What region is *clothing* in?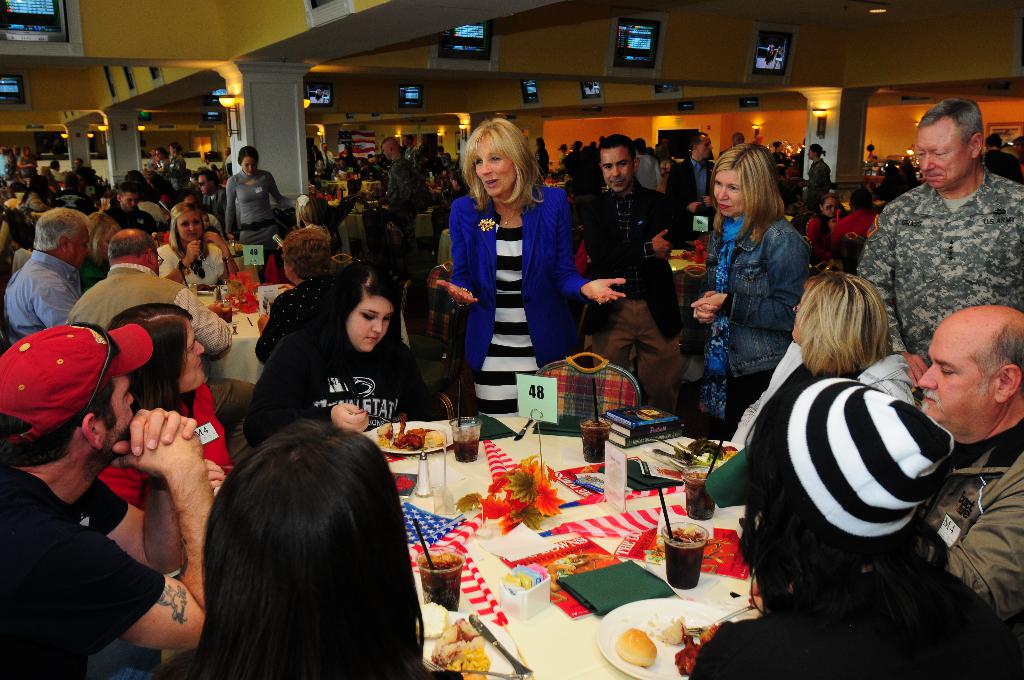
region(223, 175, 308, 248).
